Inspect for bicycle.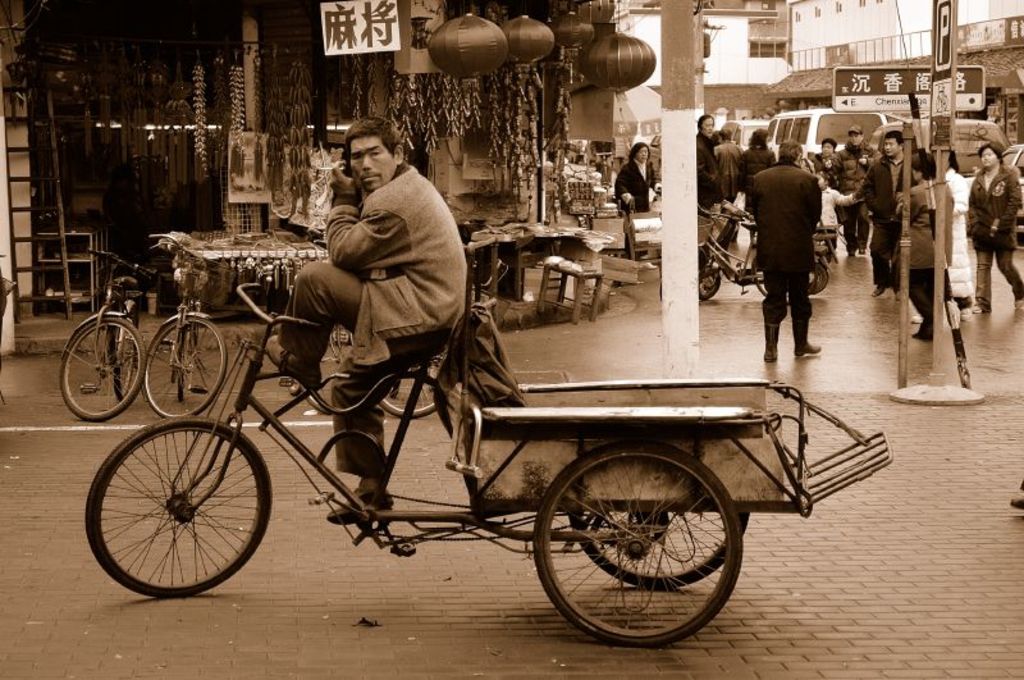
Inspection: bbox=[278, 238, 356, 419].
